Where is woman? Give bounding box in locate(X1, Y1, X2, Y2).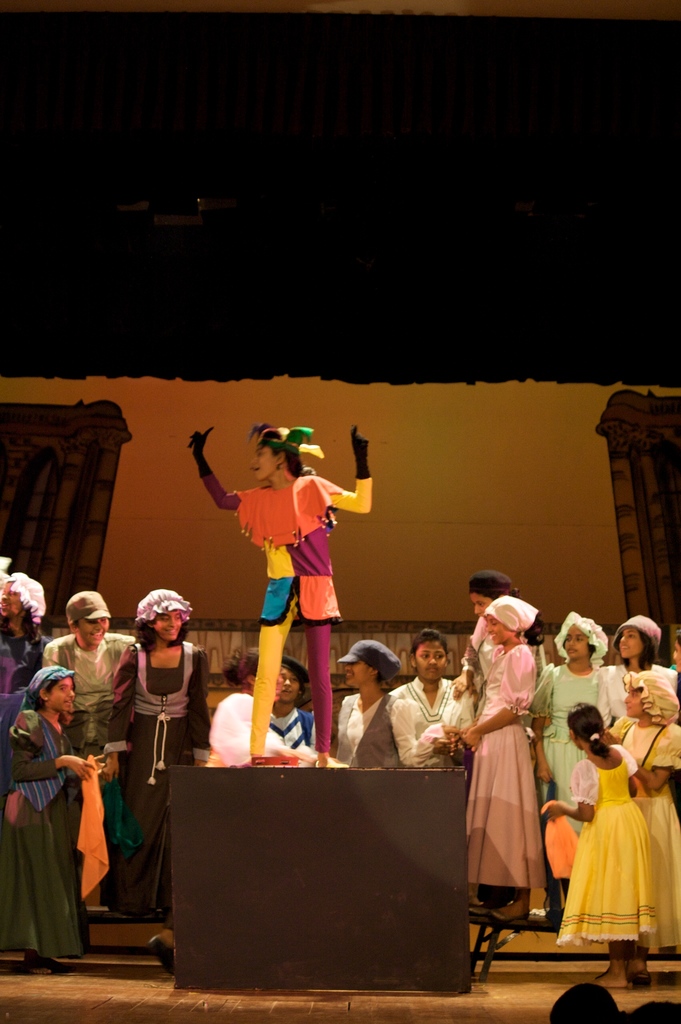
locate(104, 584, 221, 920).
